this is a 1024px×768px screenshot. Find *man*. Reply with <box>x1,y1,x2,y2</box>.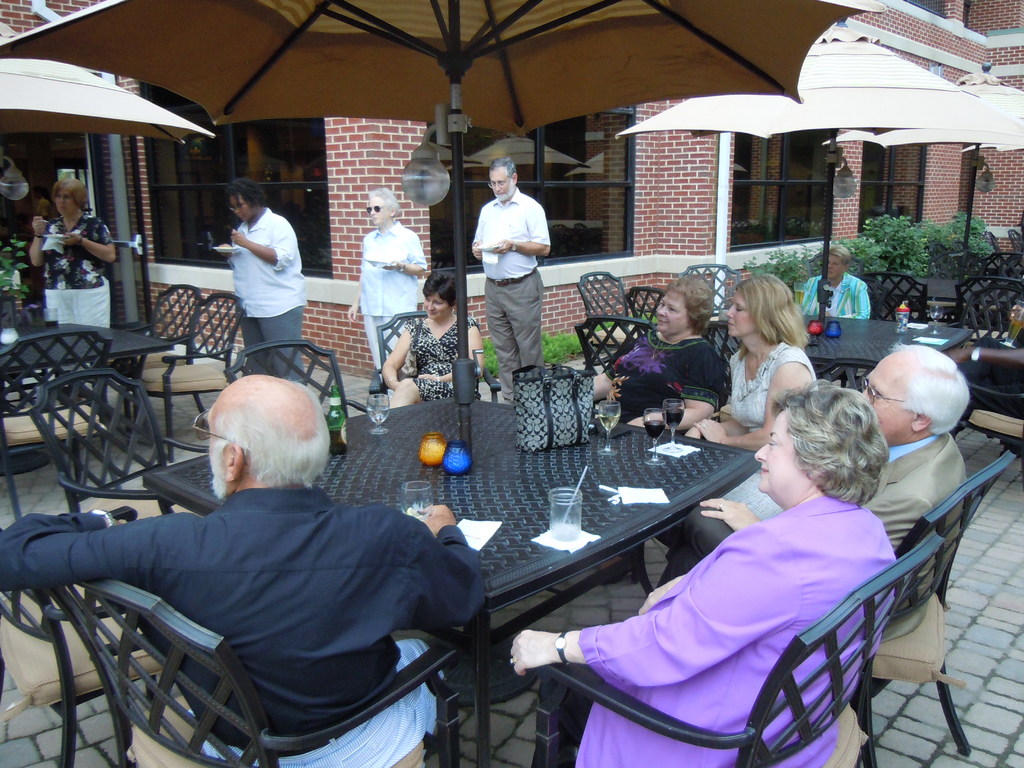
<box>657,344,971,616</box>.
